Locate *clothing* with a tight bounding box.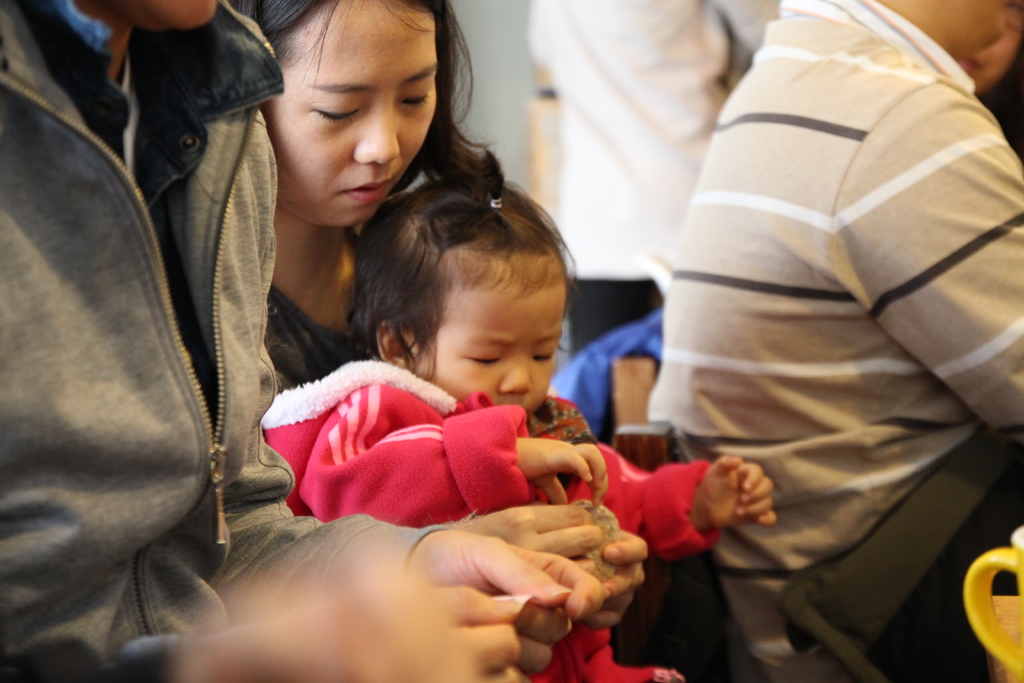
x1=250 y1=361 x2=726 y2=681.
